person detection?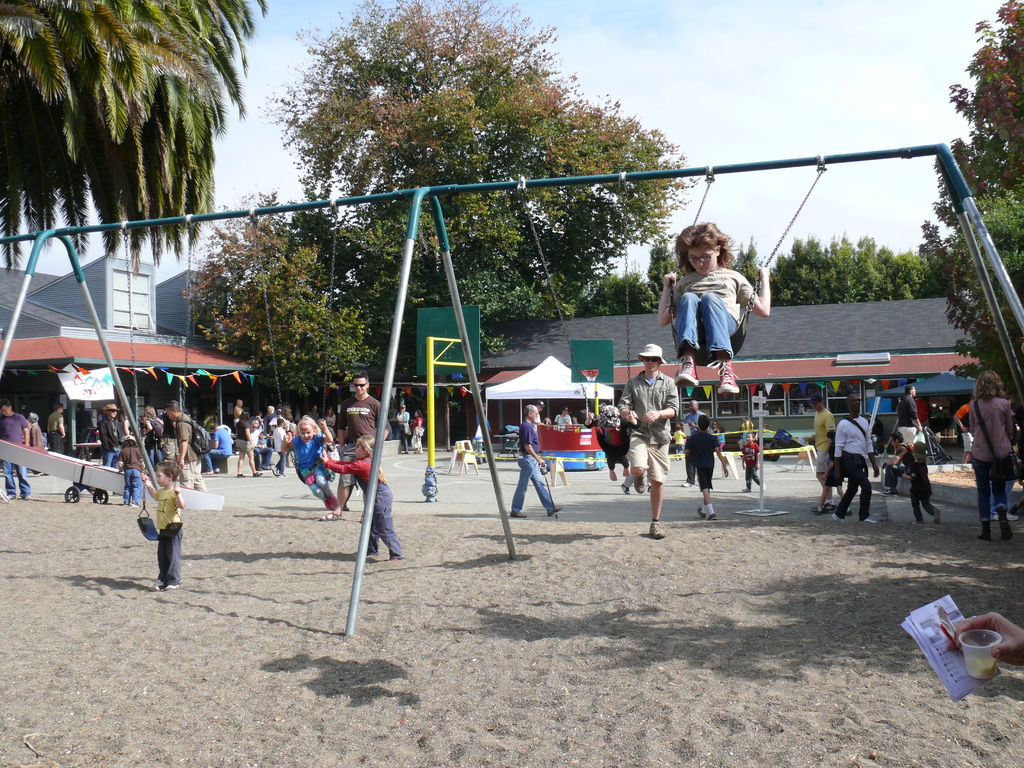
<region>321, 374, 393, 520</region>
